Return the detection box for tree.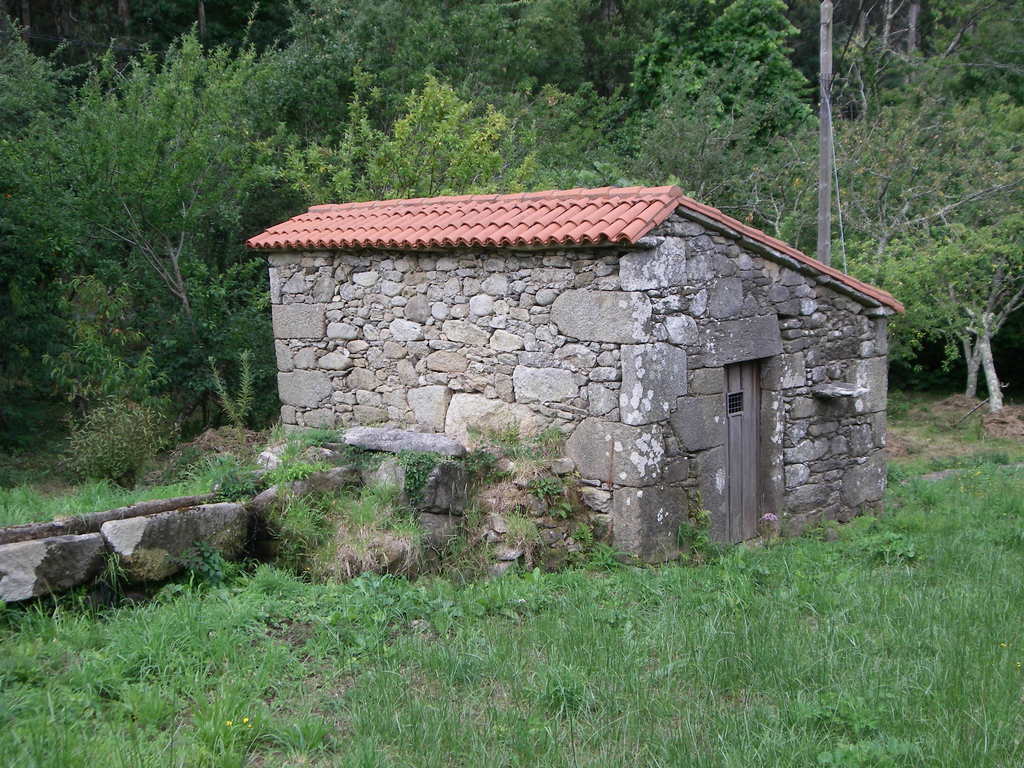
{"left": 806, "top": 1, "right": 1023, "bottom": 408}.
